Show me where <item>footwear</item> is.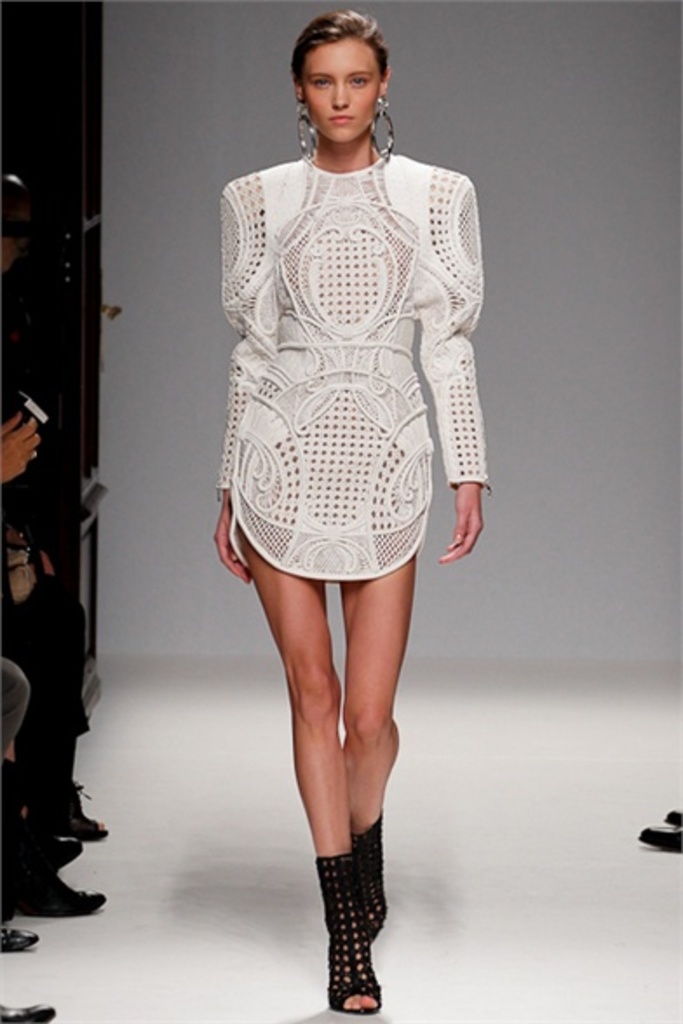
<item>footwear</item> is at 0:1005:54:1022.
